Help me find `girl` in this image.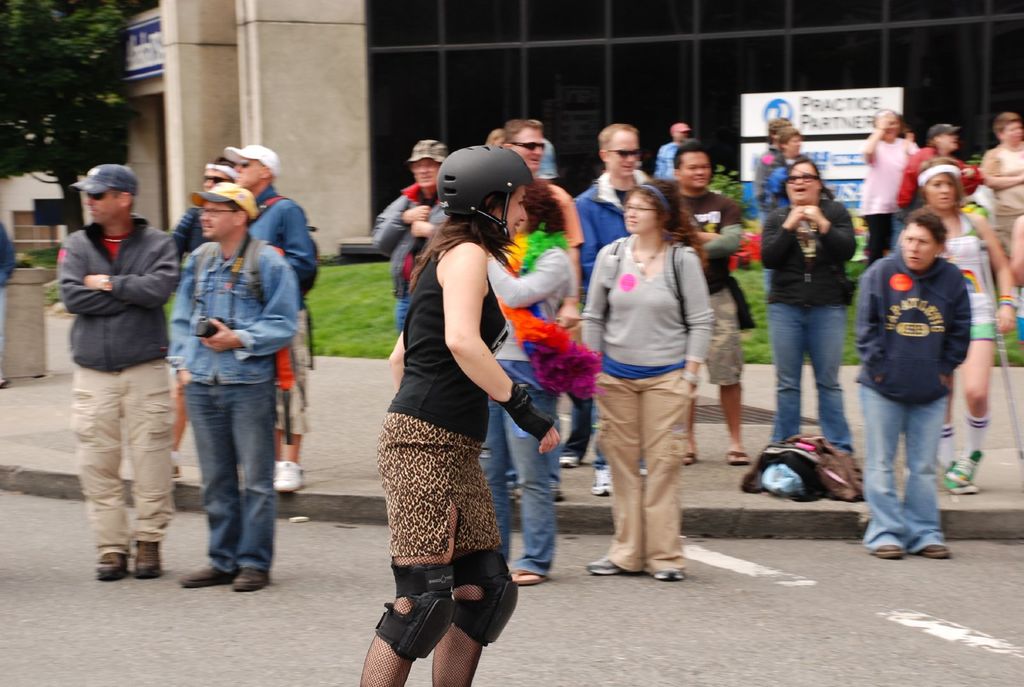
Found it: box(582, 180, 711, 576).
